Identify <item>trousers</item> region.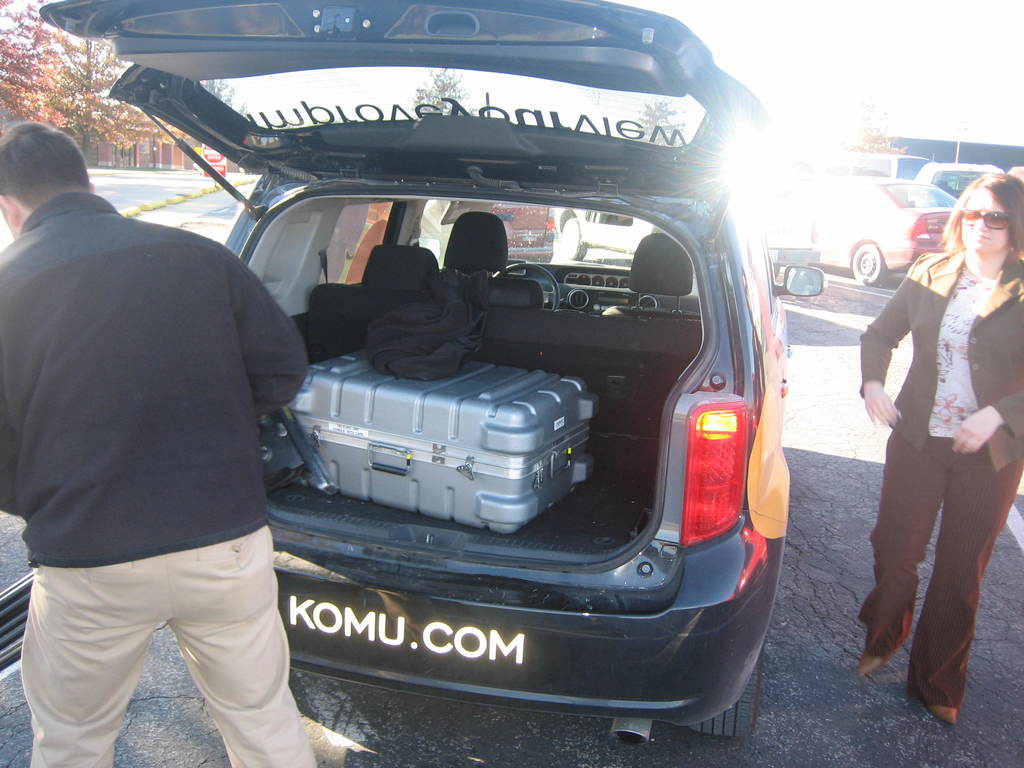
Region: 858,433,1023,707.
